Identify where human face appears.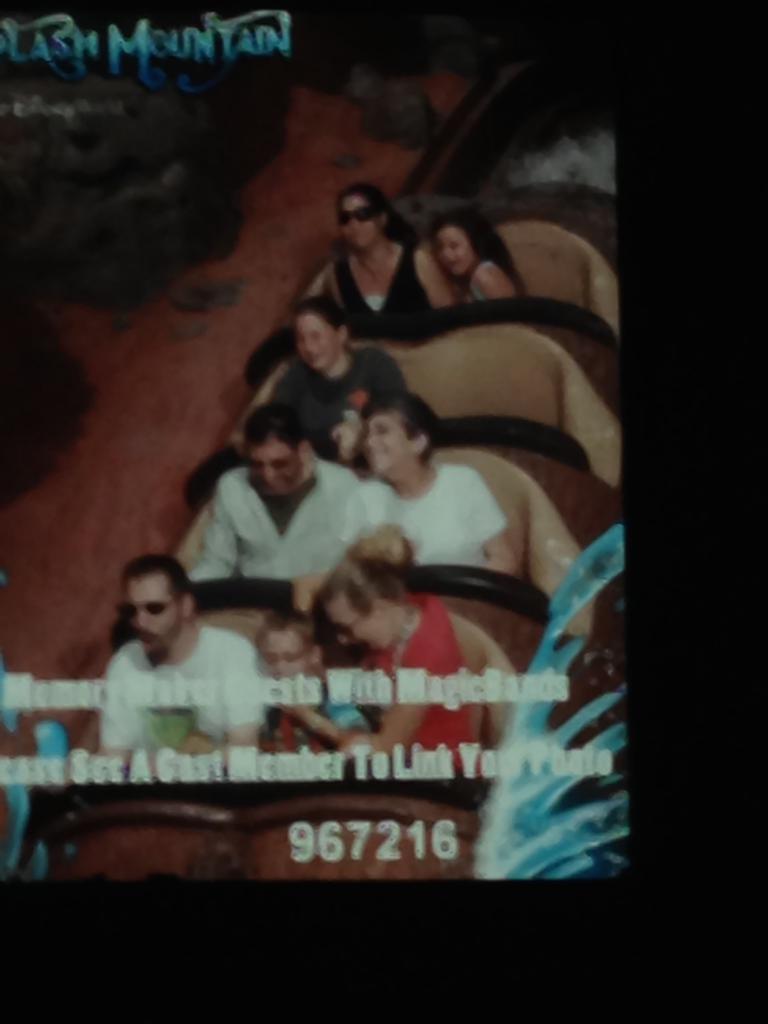
Appears at Rect(262, 633, 308, 678).
